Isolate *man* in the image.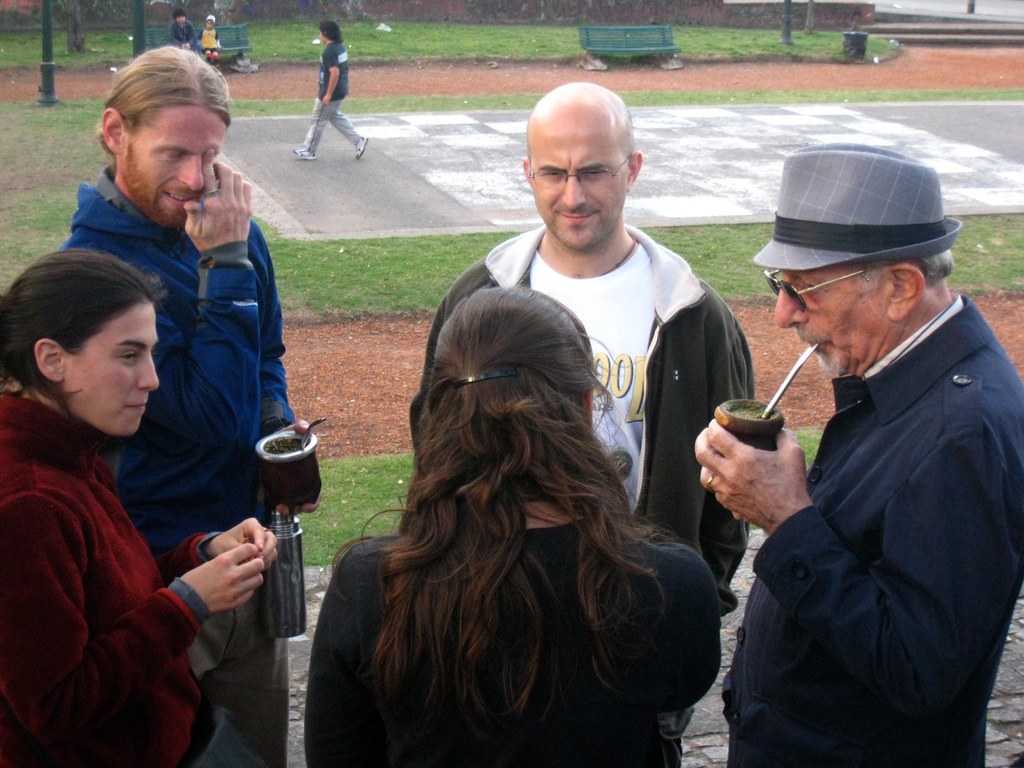
Isolated region: <bbox>713, 154, 1023, 767</bbox>.
